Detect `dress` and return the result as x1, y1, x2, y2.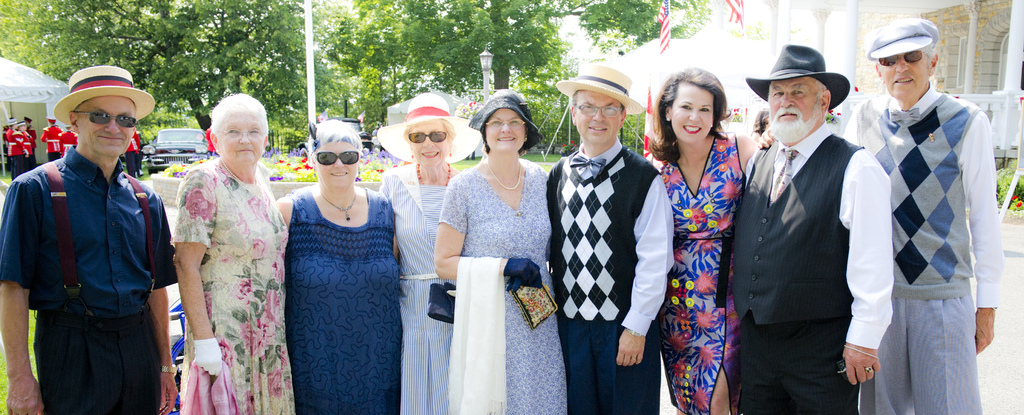
173, 160, 285, 414.
